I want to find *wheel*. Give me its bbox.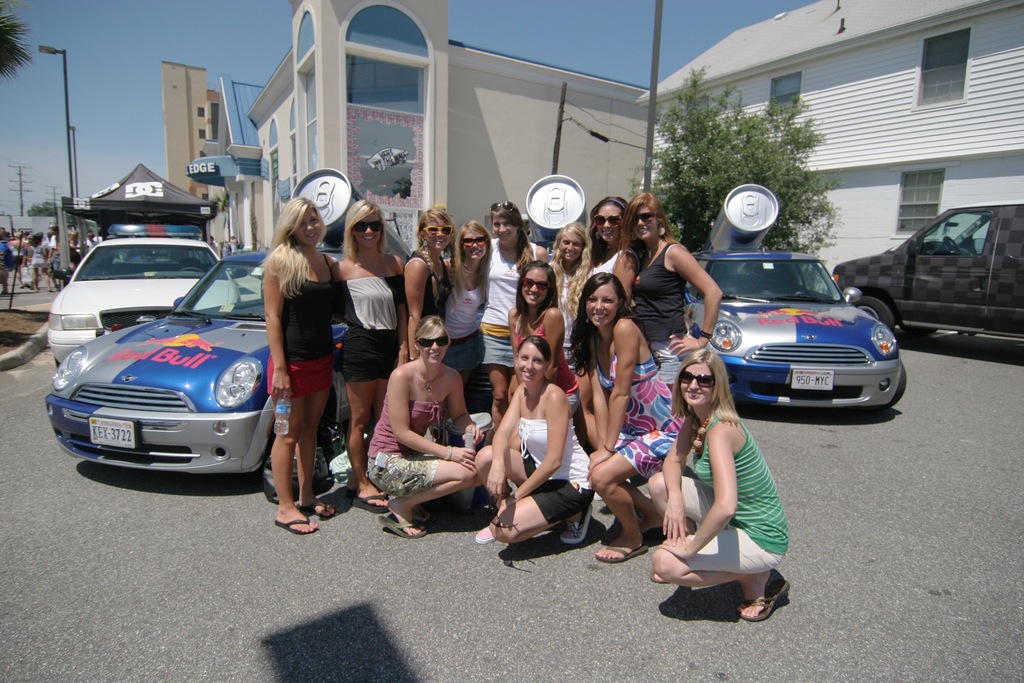
locate(857, 297, 893, 329).
